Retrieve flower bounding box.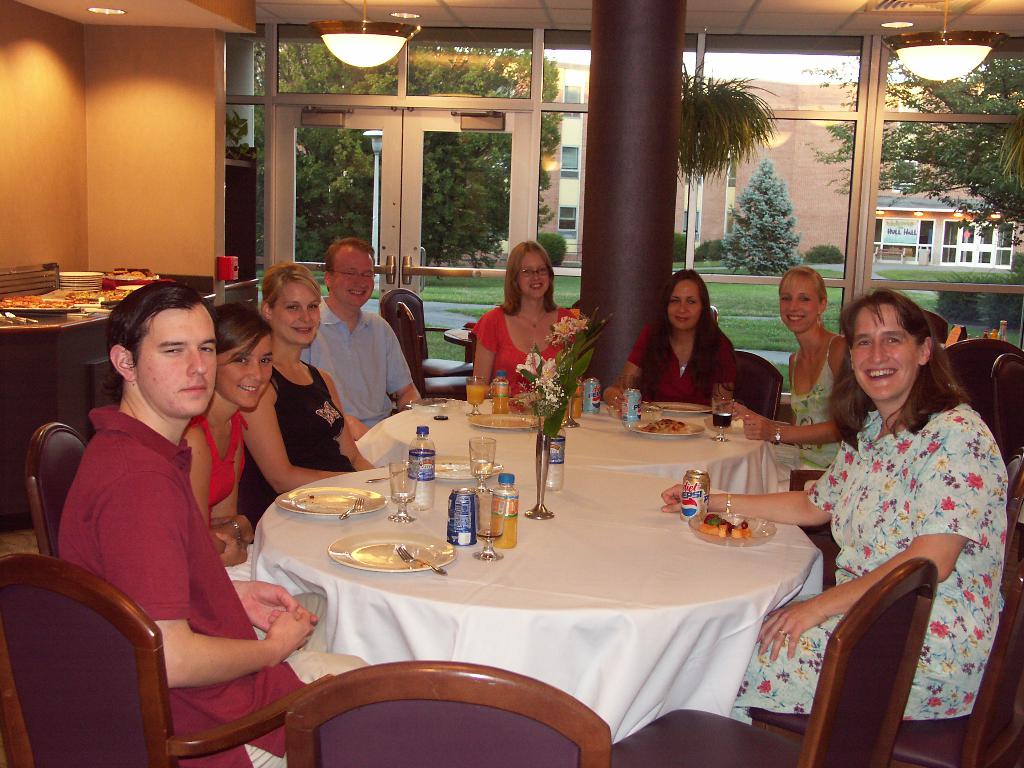
Bounding box: (961,692,970,702).
